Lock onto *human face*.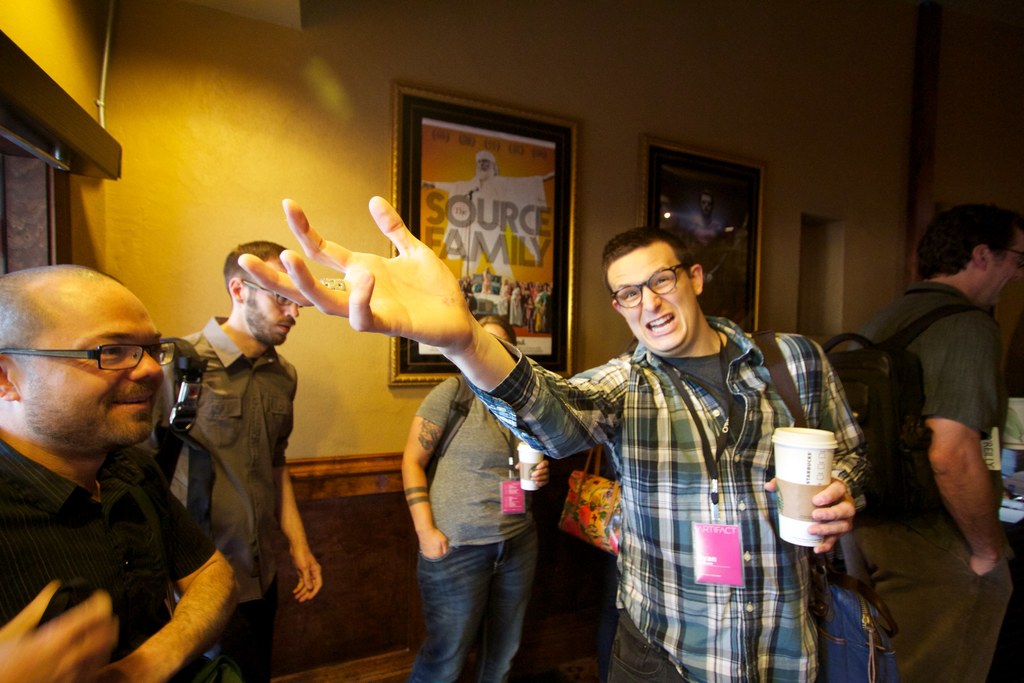
Locked: [x1=250, y1=262, x2=301, y2=341].
